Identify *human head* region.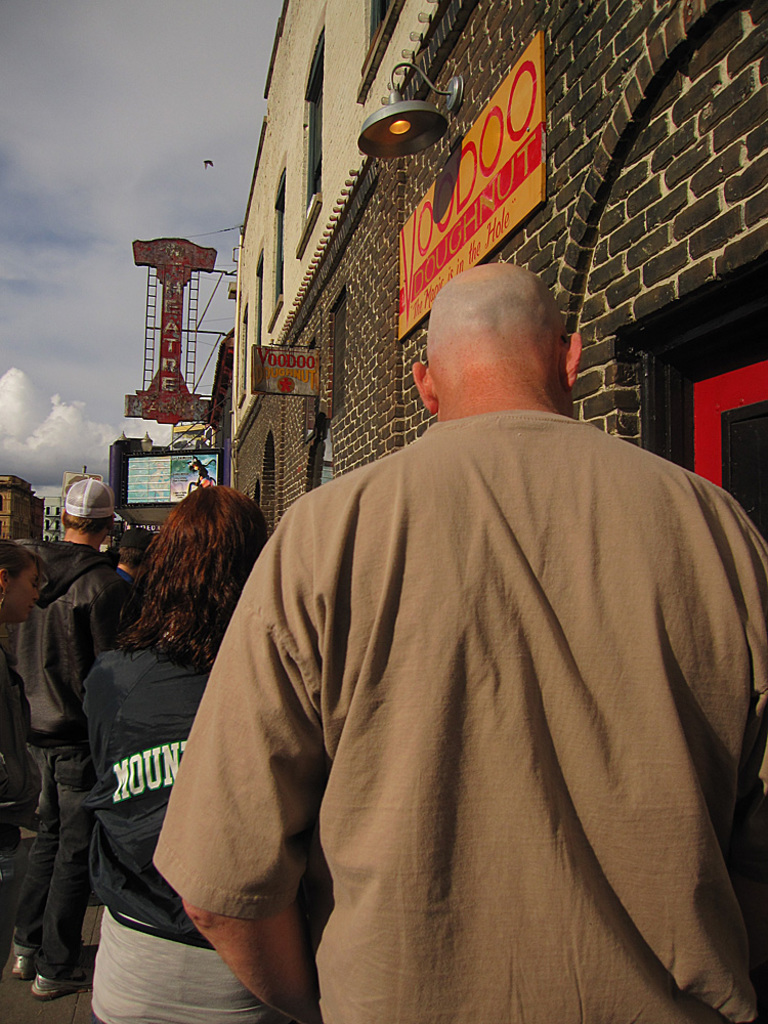
Region: {"x1": 154, "y1": 483, "x2": 274, "y2": 622}.
